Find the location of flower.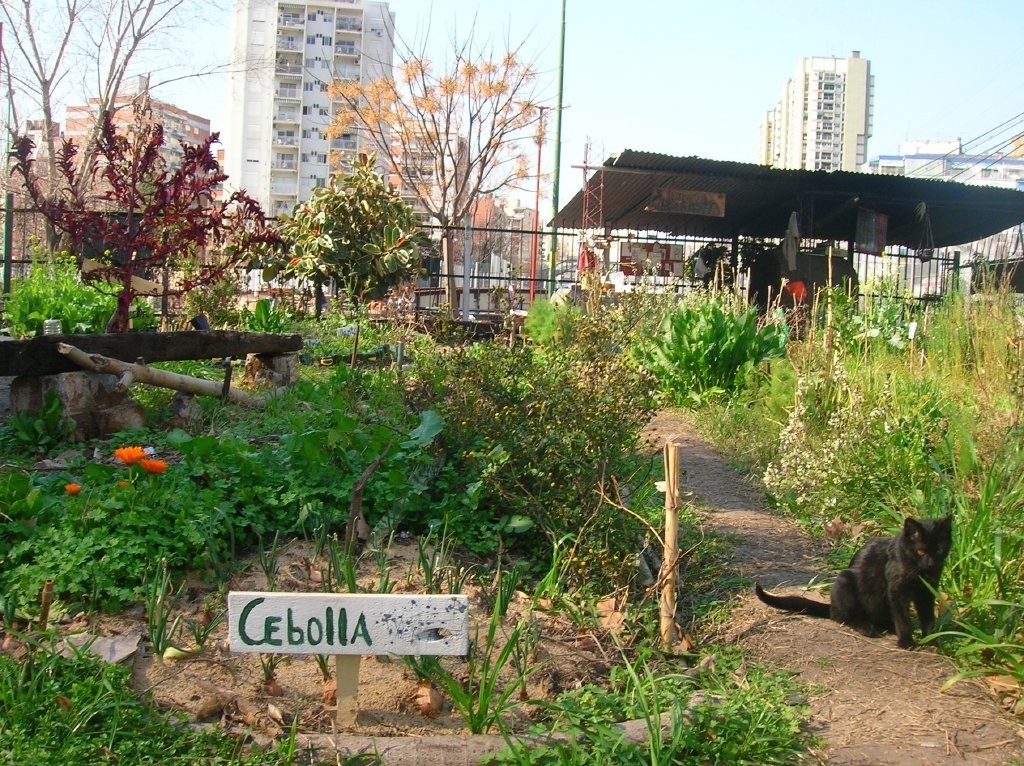
Location: pyautogui.locateOnScreen(65, 481, 79, 496).
